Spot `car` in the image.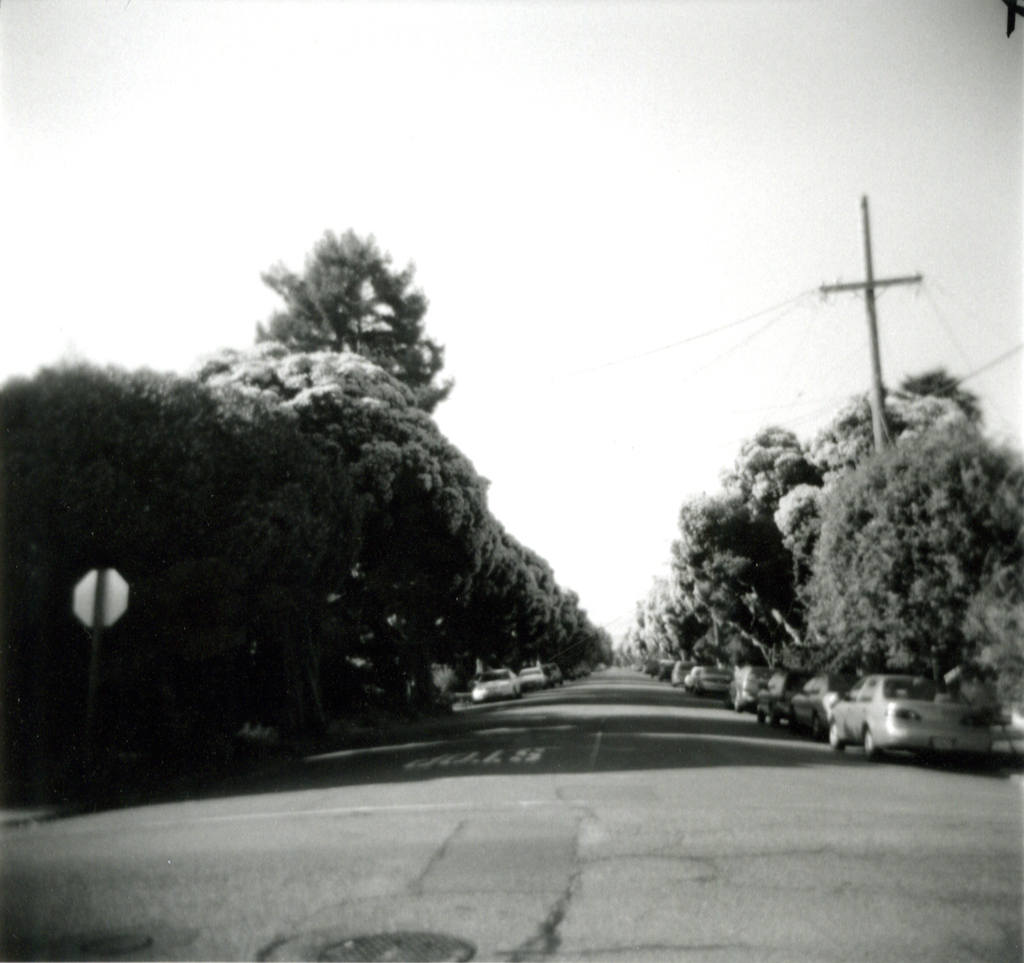
`car` found at {"left": 729, "top": 658, "right": 764, "bottom": 710}.
